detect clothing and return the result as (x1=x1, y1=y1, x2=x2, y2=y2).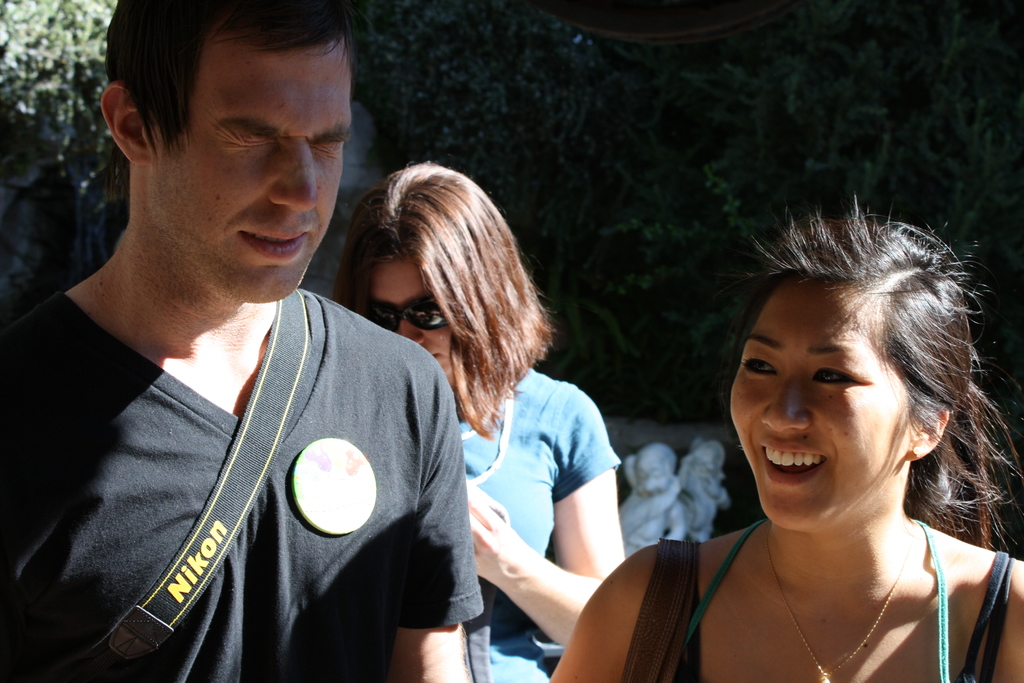
(x1=440, y1=362, x2=620, y2=682).
